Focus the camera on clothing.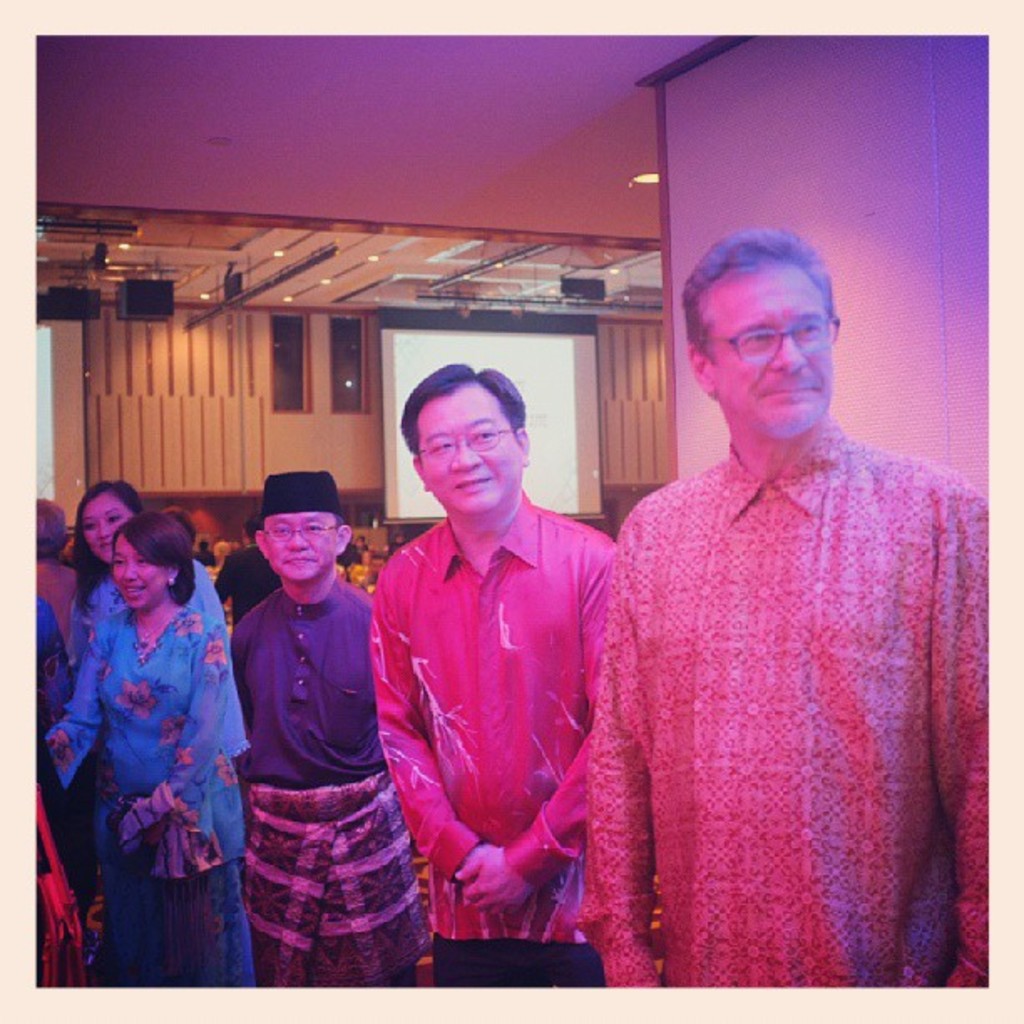
Focus region: [212, 540, 283, 619].
